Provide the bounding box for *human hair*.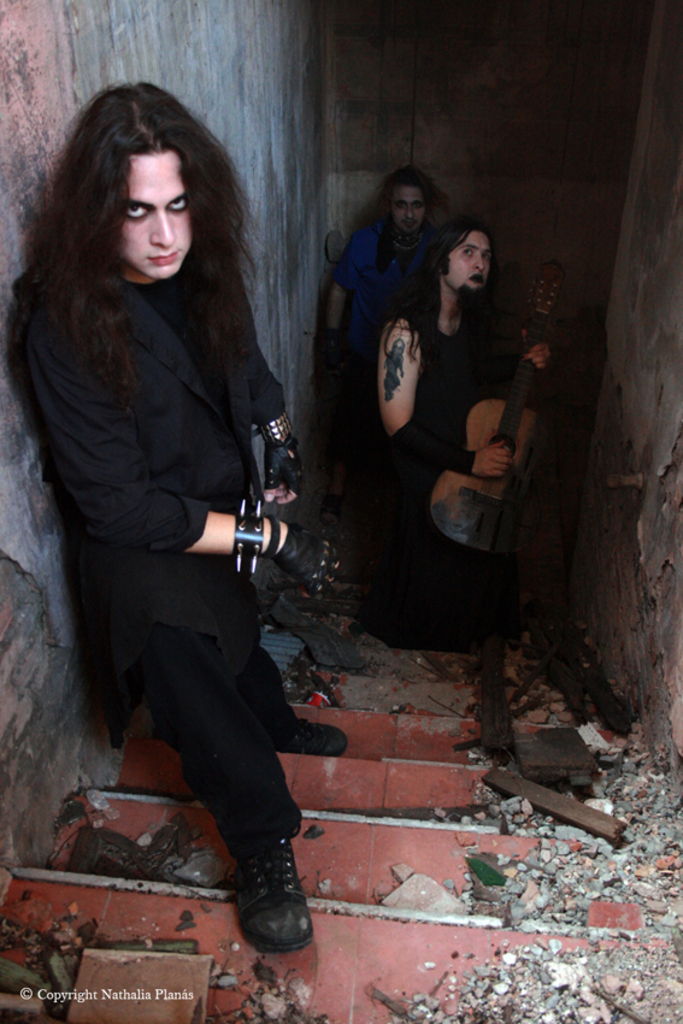
34:80:259:386.
